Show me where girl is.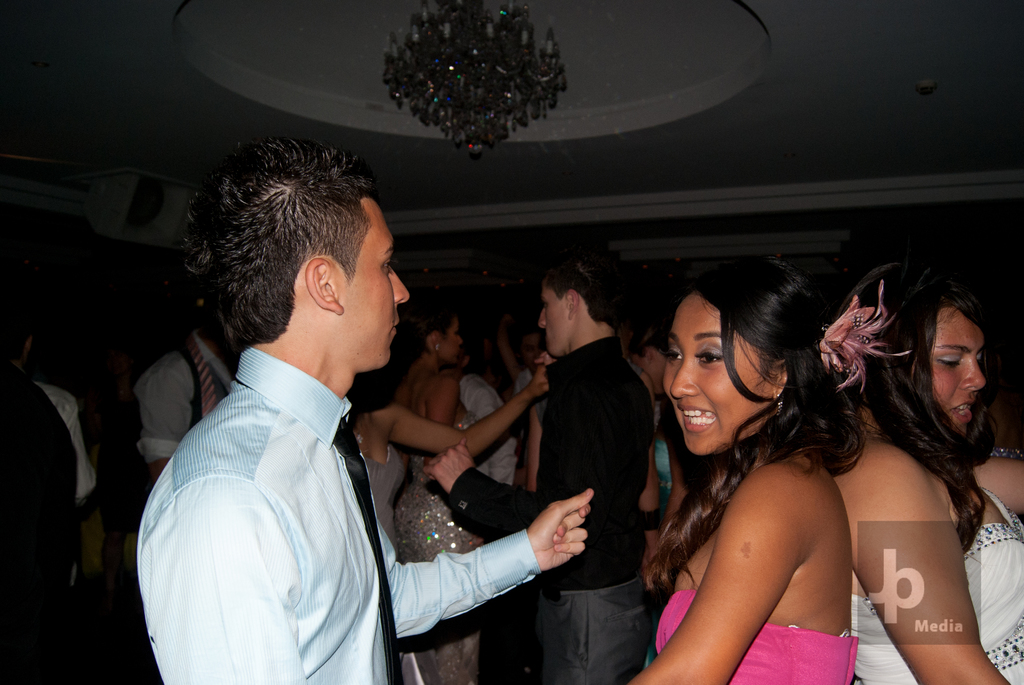
girl is at box(626, 256, 909, 684).
